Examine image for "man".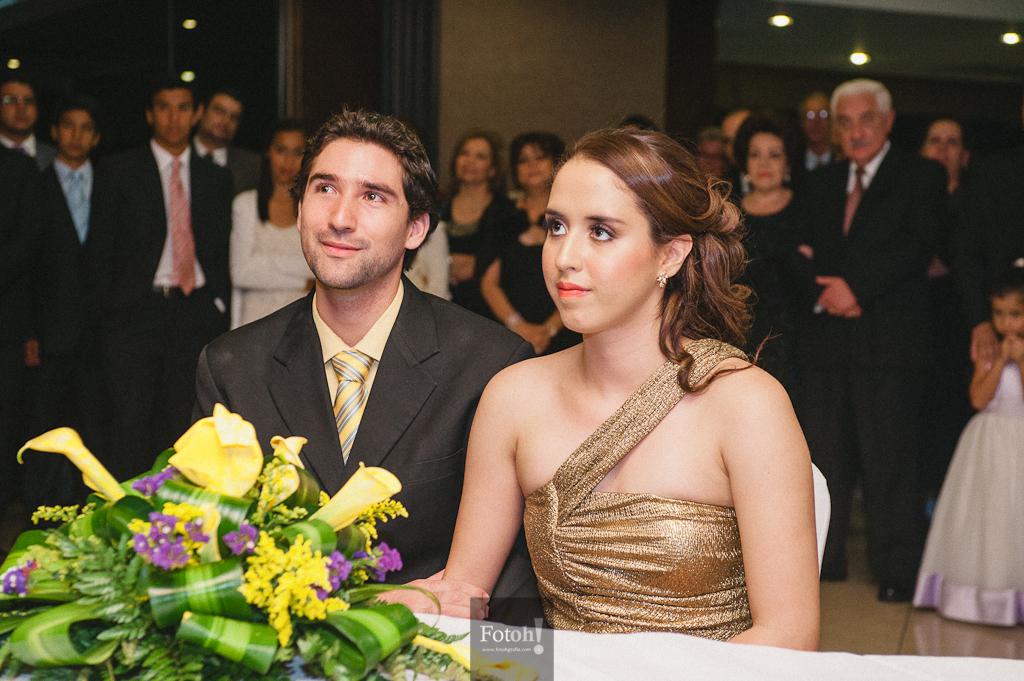
Examination result: select_region(783, 55, 958, 593).
